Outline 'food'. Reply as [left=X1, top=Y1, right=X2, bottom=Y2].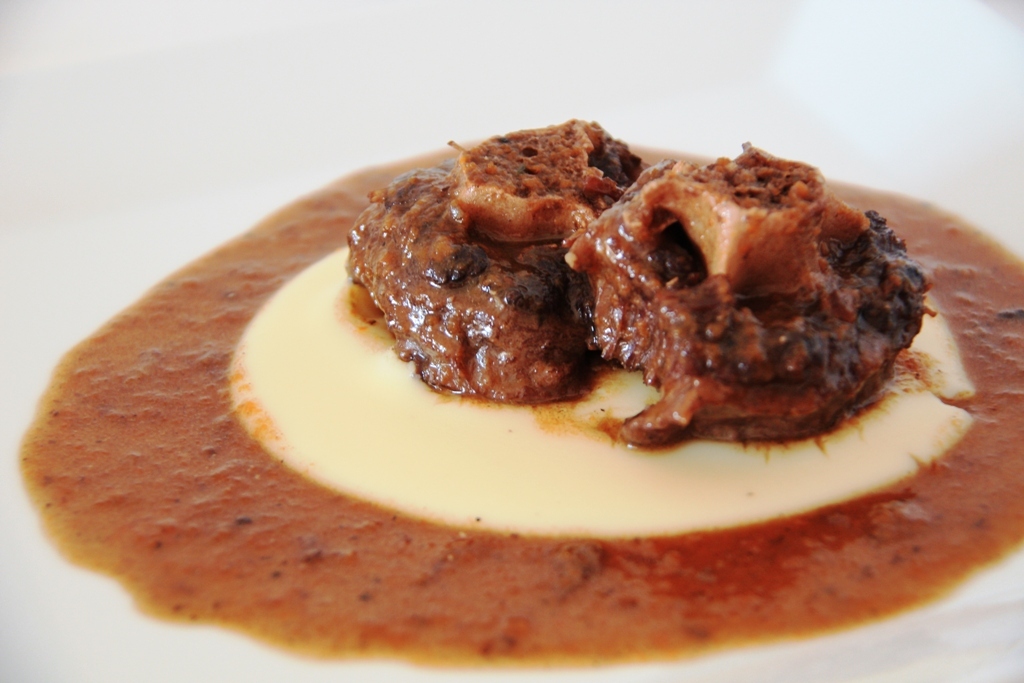
[left=359, top=127, right=661, bottom=419].
